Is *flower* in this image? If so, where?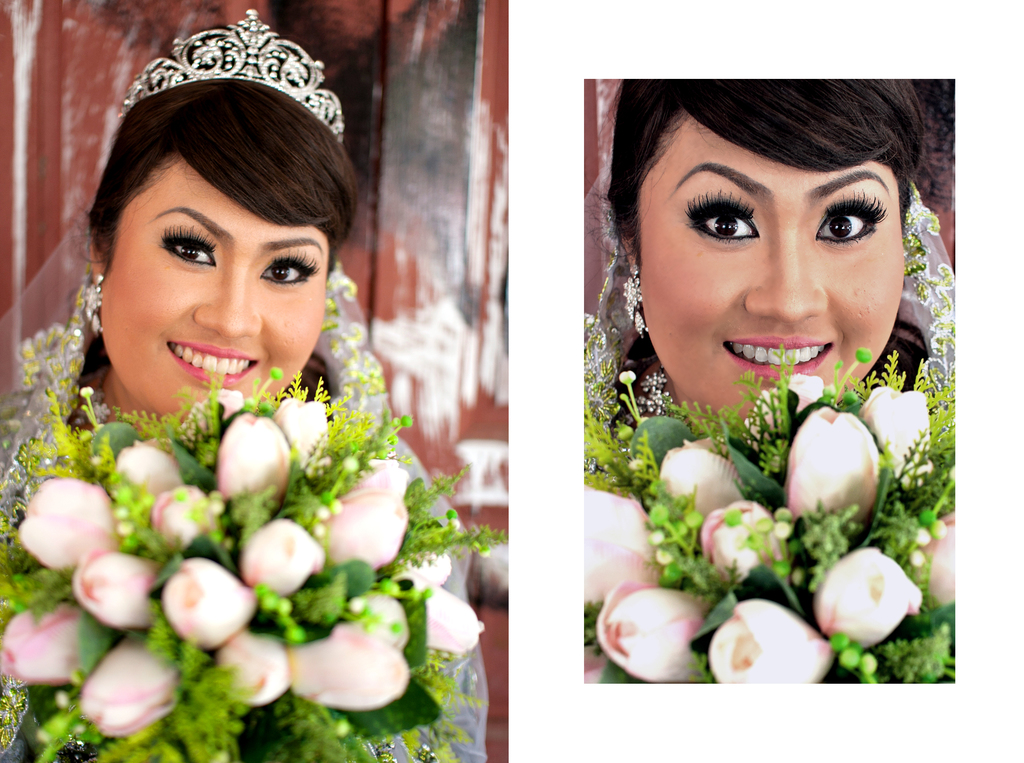
Yes, at 598/580/709/682.
